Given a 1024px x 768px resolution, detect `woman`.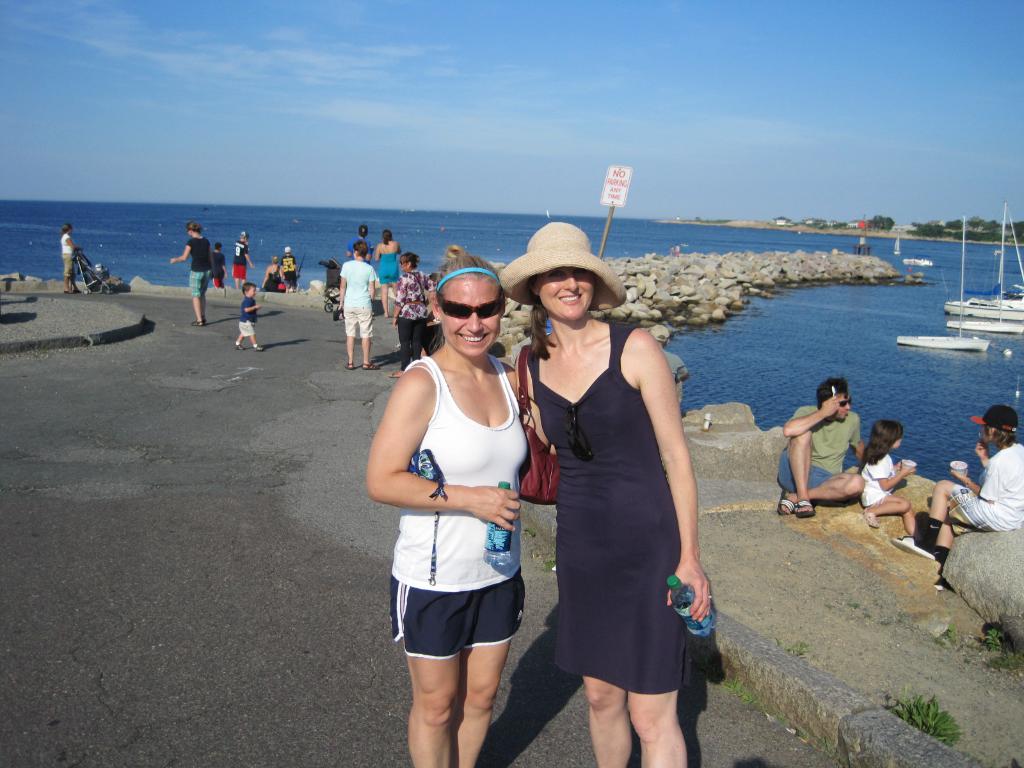
499 220 712 767.
